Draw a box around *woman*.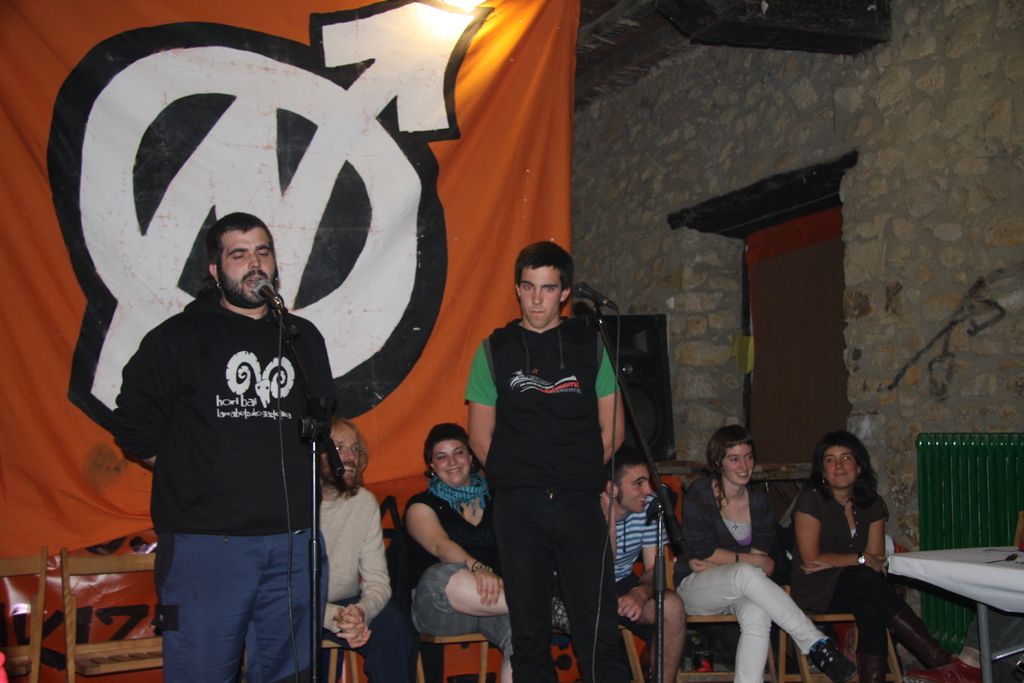
<region>399, 420, 566, 682</region>.
